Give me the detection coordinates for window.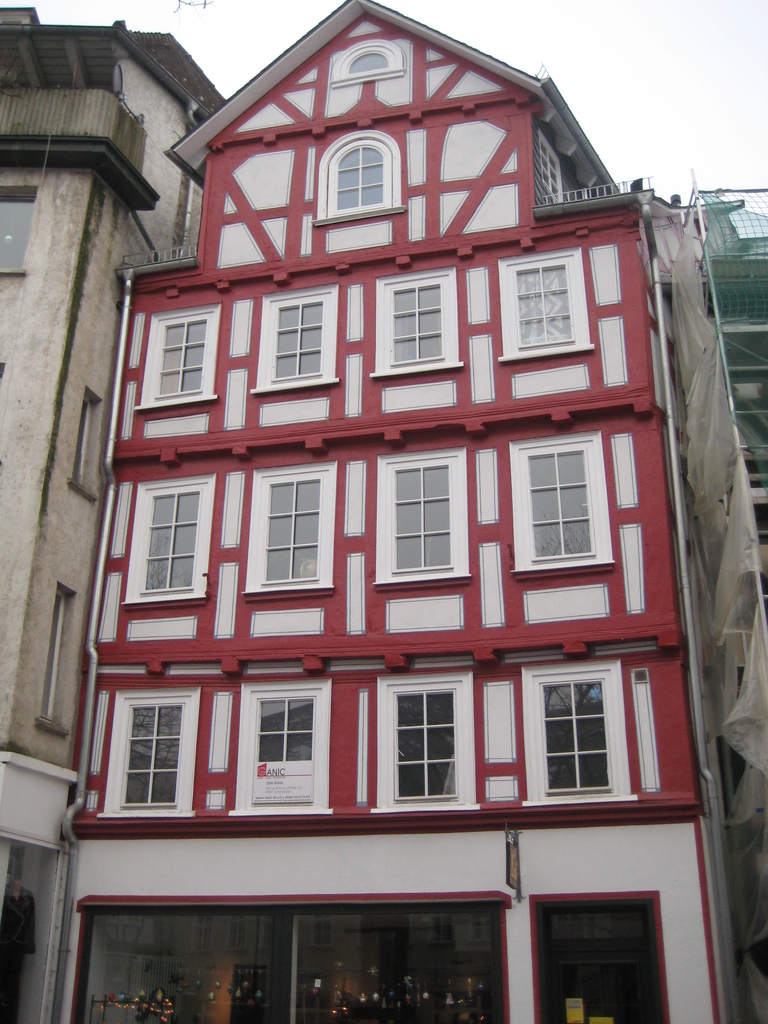
<region>325, 36, 409, 83</region>.
